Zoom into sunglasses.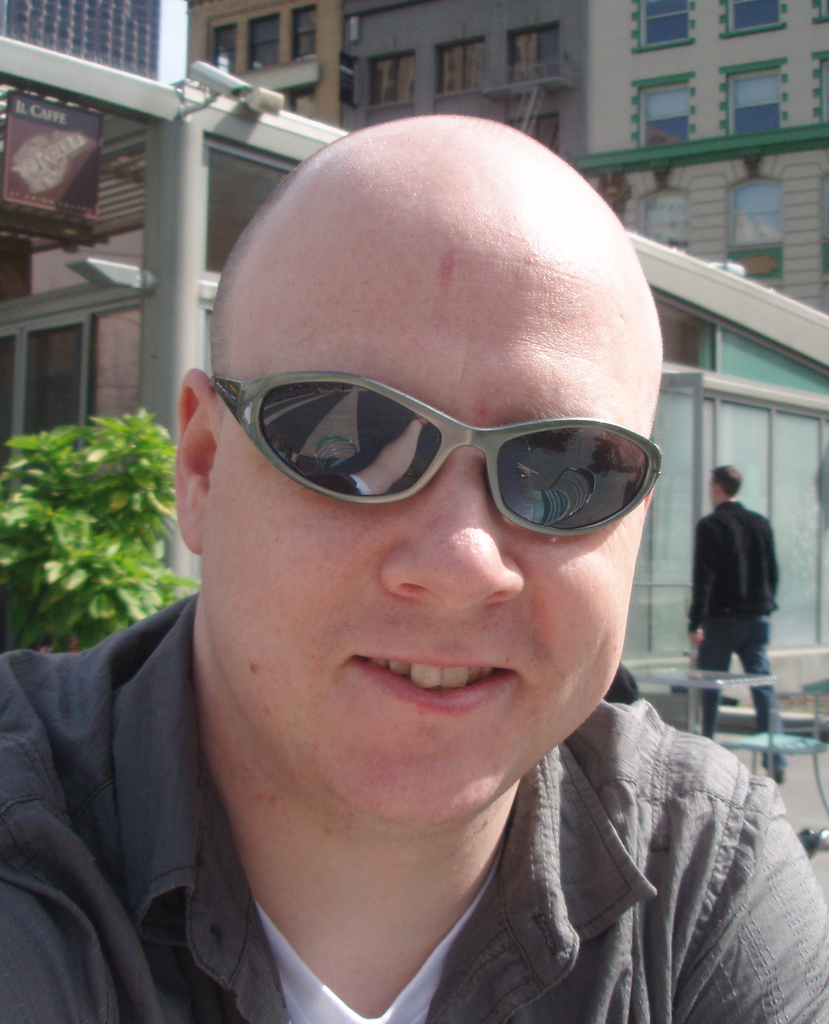
Zoom target: bbox=[198, 366, 663, 550].
